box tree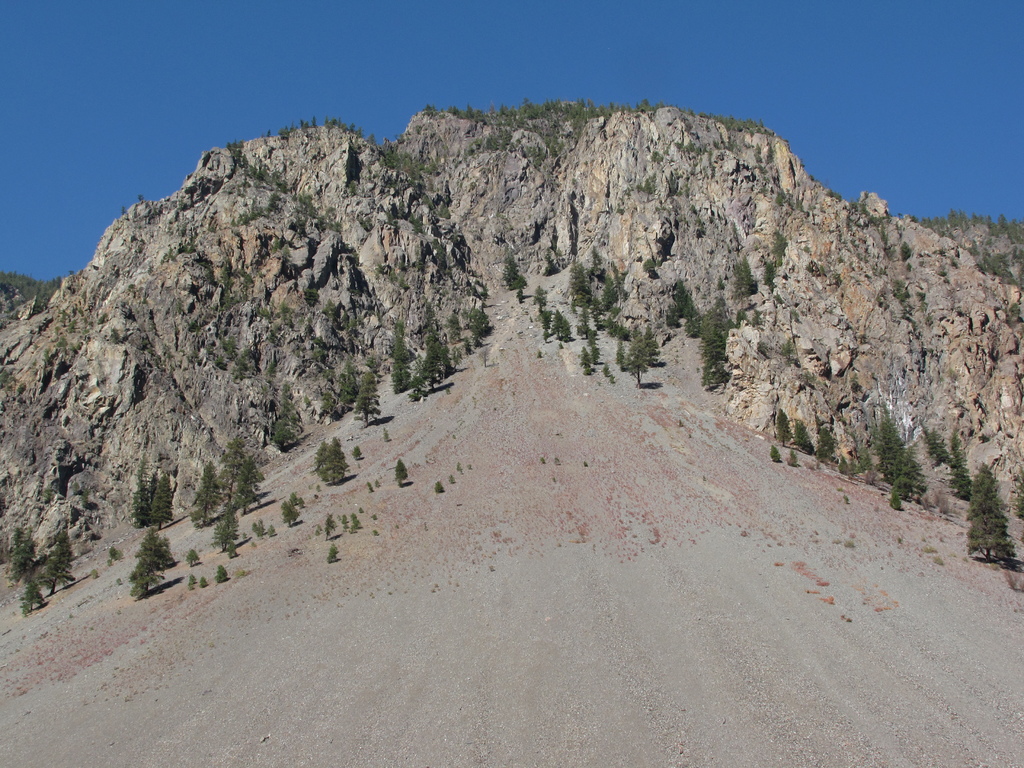
crop(269, 415, 298, 456)
